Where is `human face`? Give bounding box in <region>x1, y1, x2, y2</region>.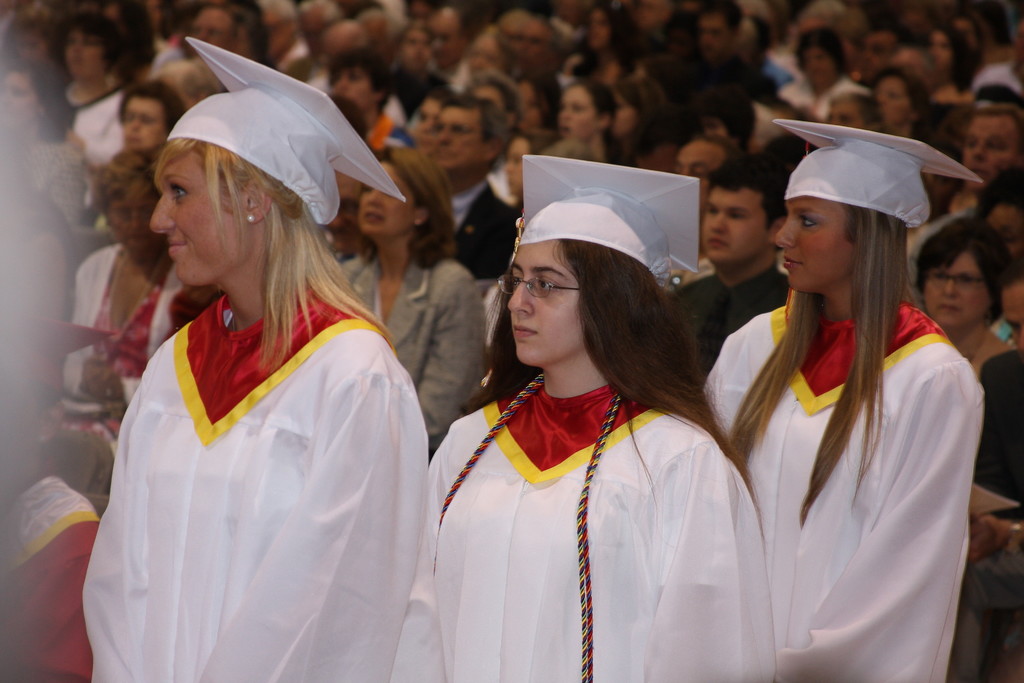
<region>404, 31, 431, 68</region>.
